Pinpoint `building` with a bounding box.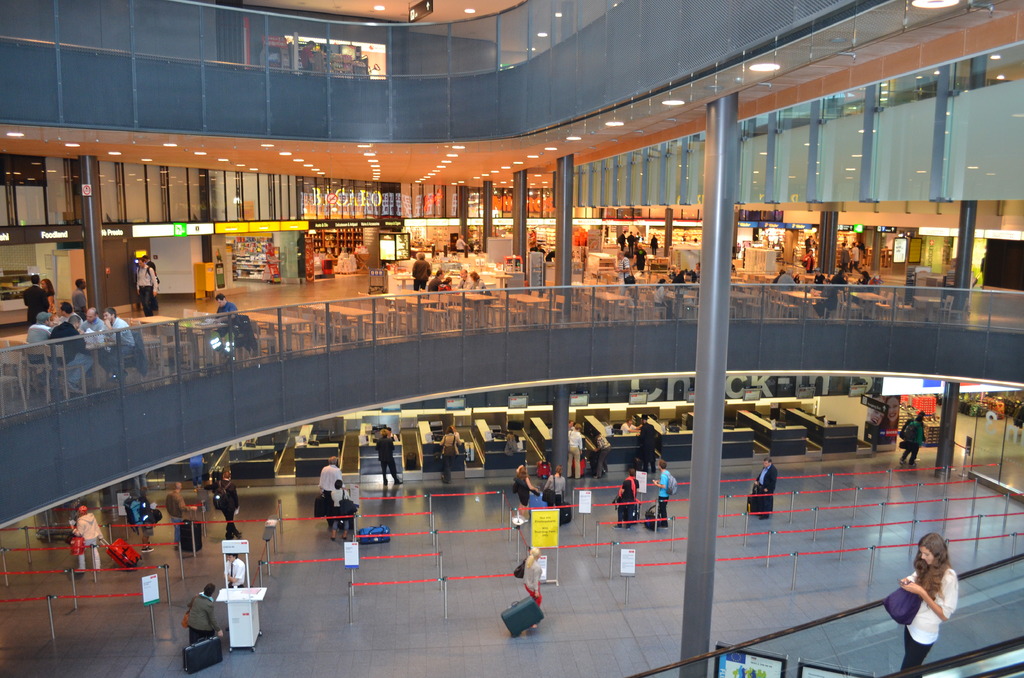
(0, 0, 1023, 677).
